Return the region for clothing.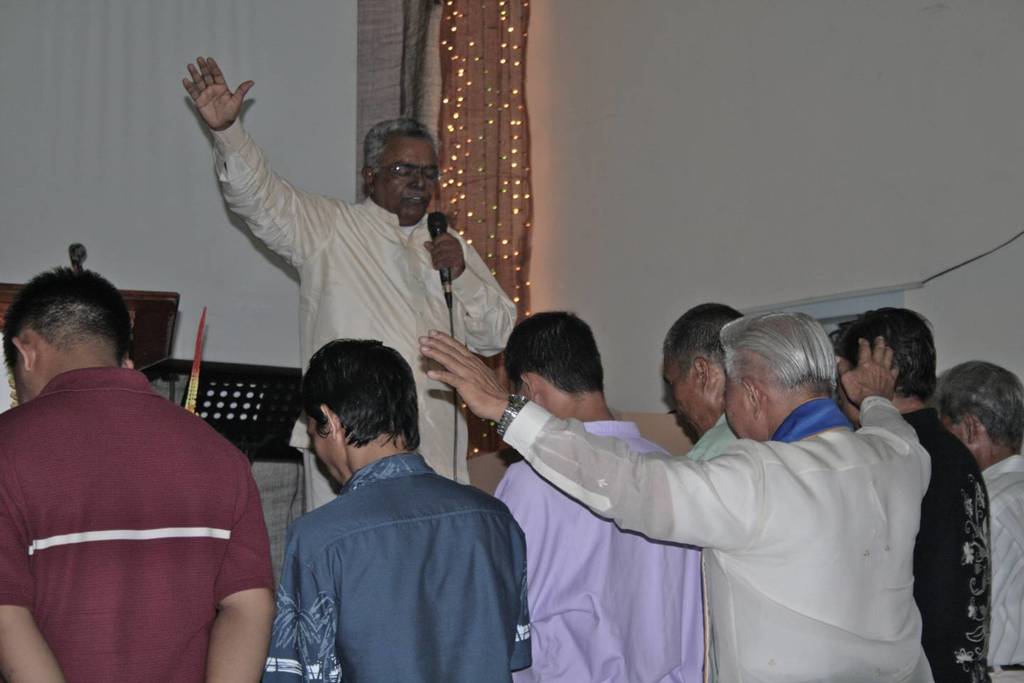
(496, 395, 934, 678).
